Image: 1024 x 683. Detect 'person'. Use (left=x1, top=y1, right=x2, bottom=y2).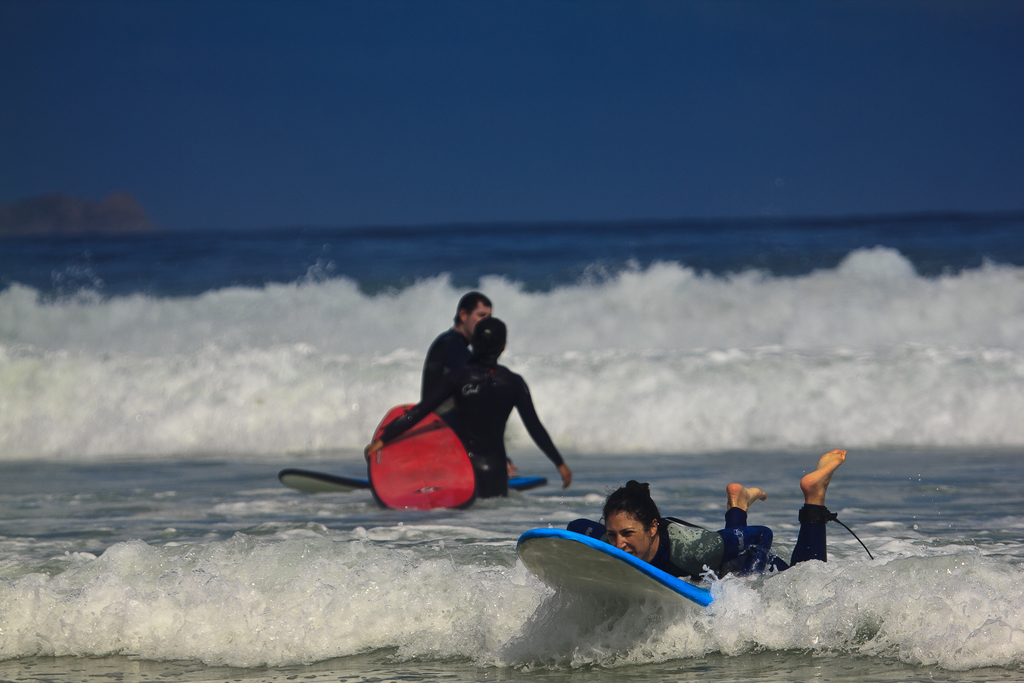
(left=419, top=289, right=519, bottom=481).
